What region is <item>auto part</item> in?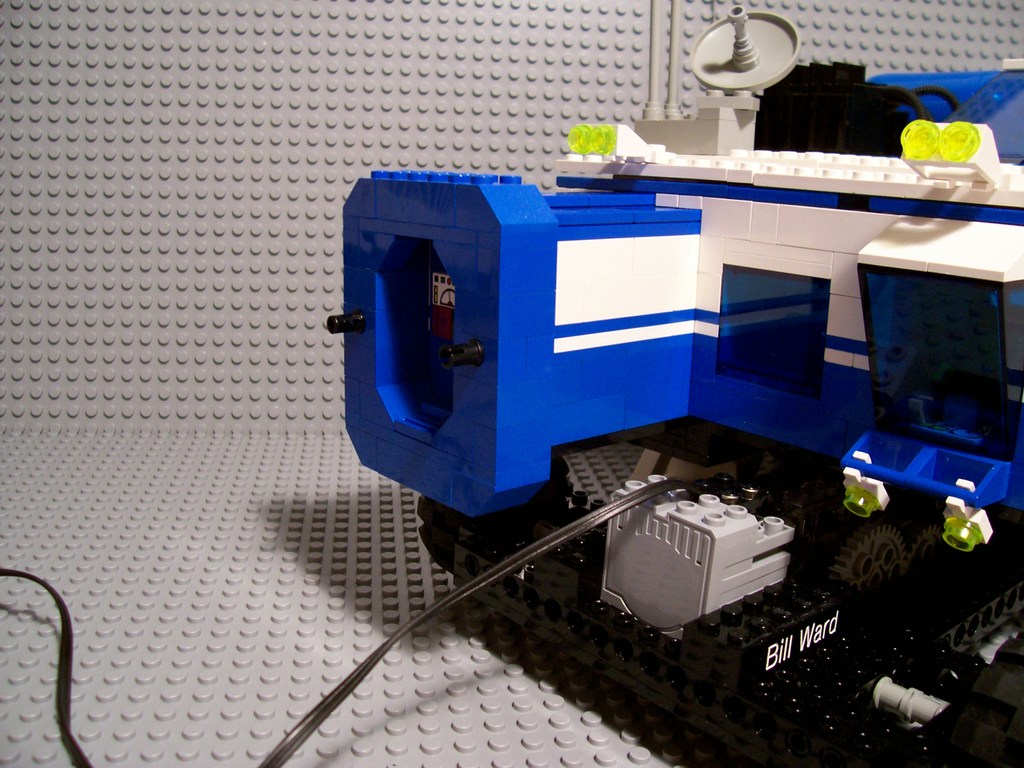
box(900, 117, 1023, 192).
